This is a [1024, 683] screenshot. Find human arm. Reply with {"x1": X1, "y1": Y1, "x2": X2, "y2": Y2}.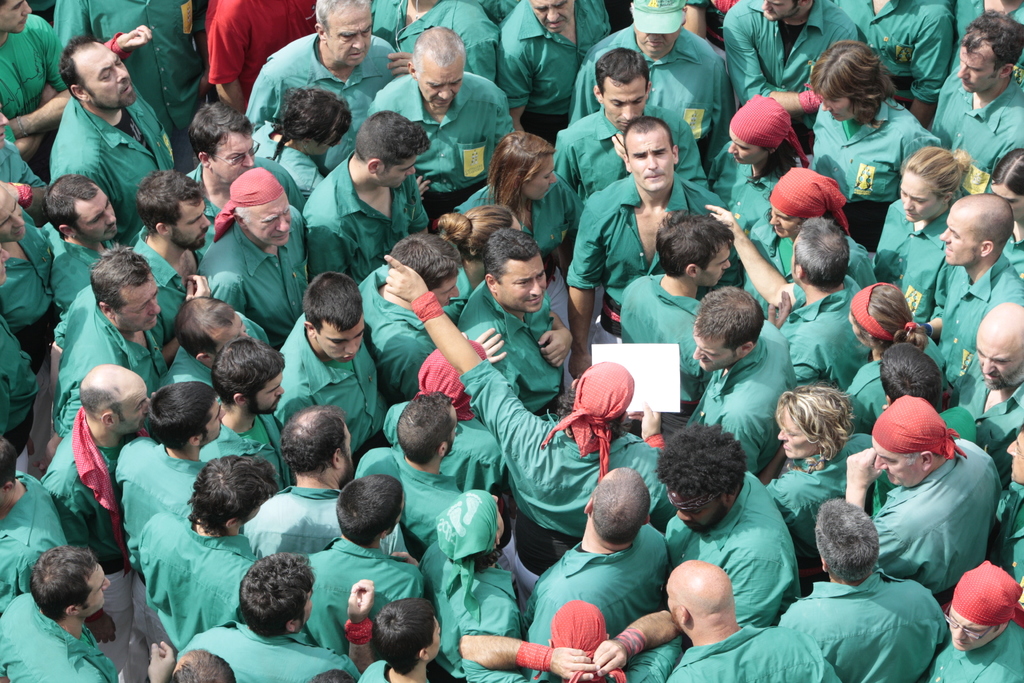
{"x1": 524, "y1": 588, "x2": 588, "y2": 682}.
